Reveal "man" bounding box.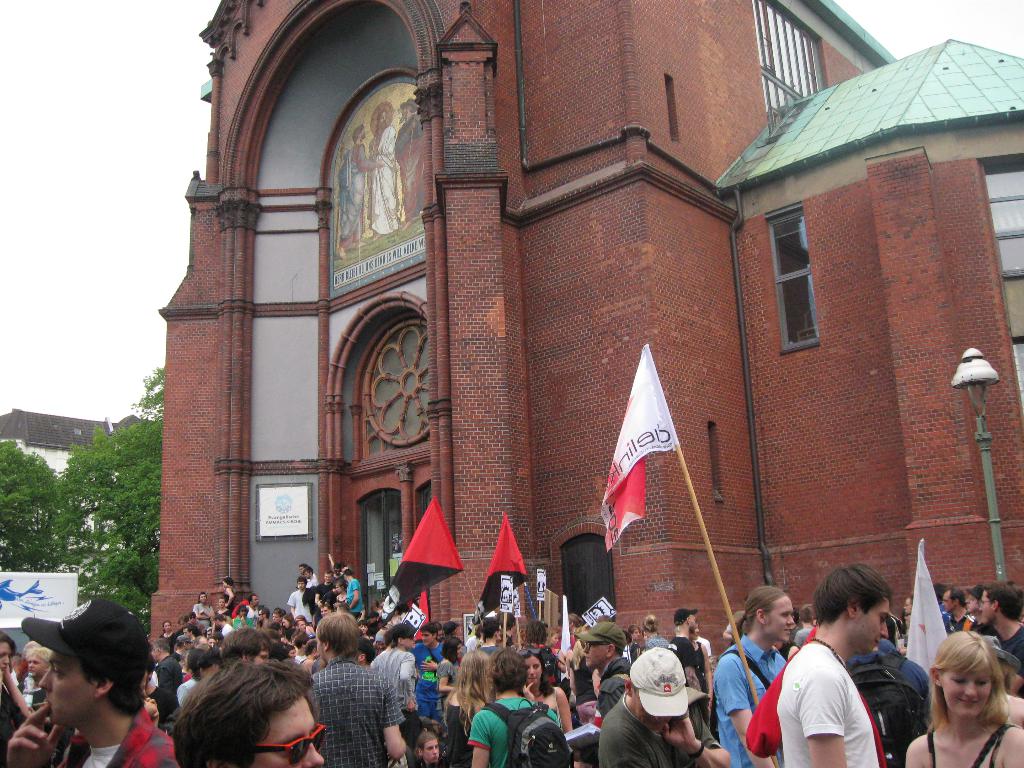
Revealed: l=776, t=593, r=906, b=767.
